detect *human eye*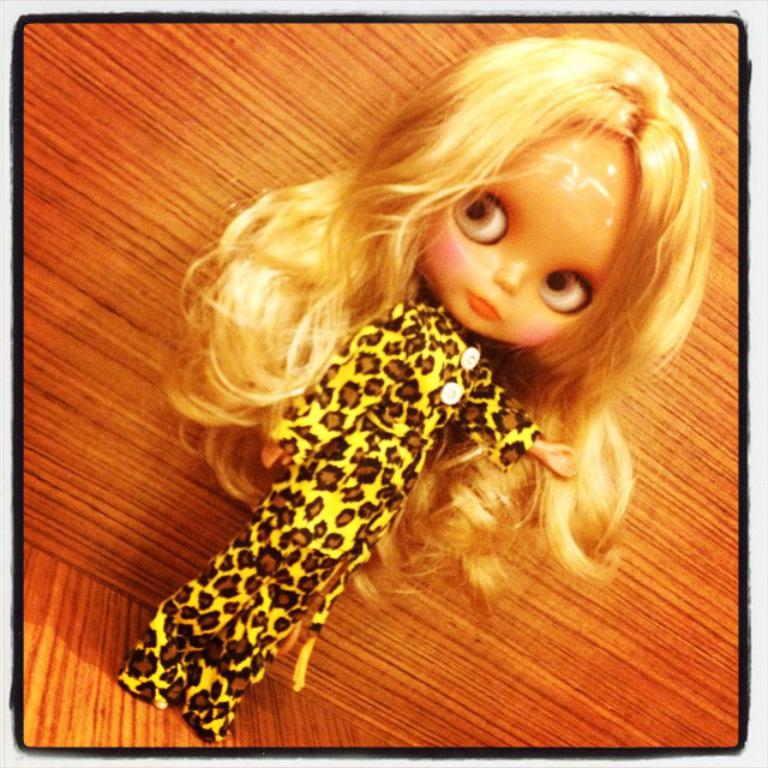
crop(545, 271, 590, 310)
